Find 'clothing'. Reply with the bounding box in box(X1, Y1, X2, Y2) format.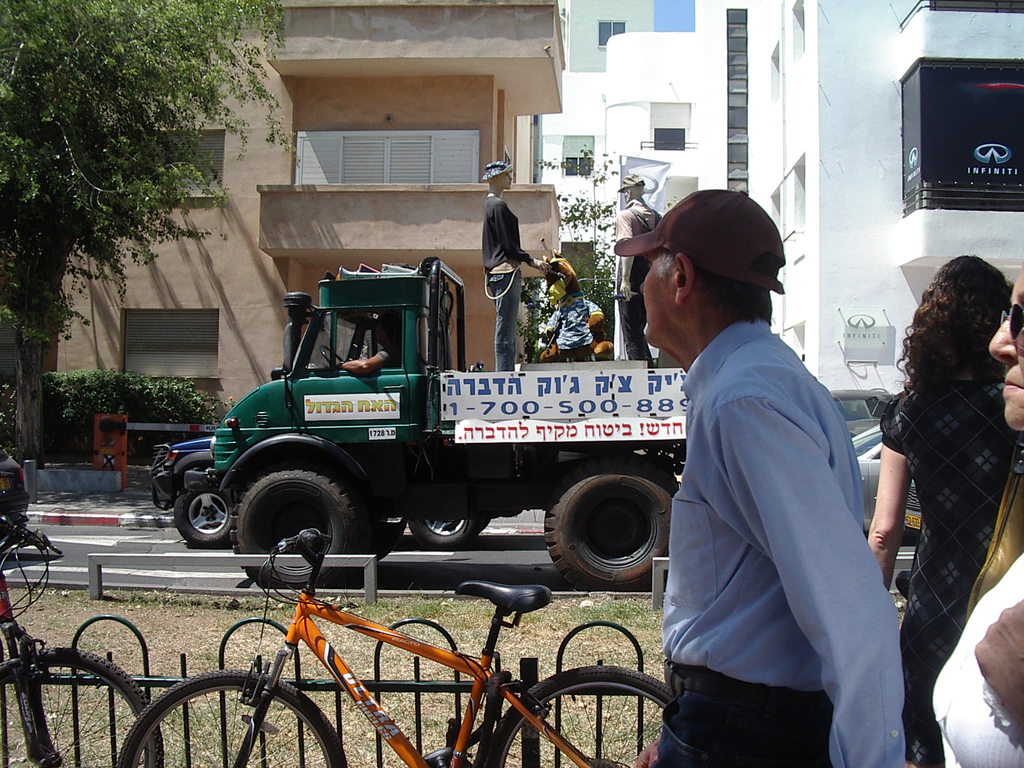
box(477, 193, 531, 374).
